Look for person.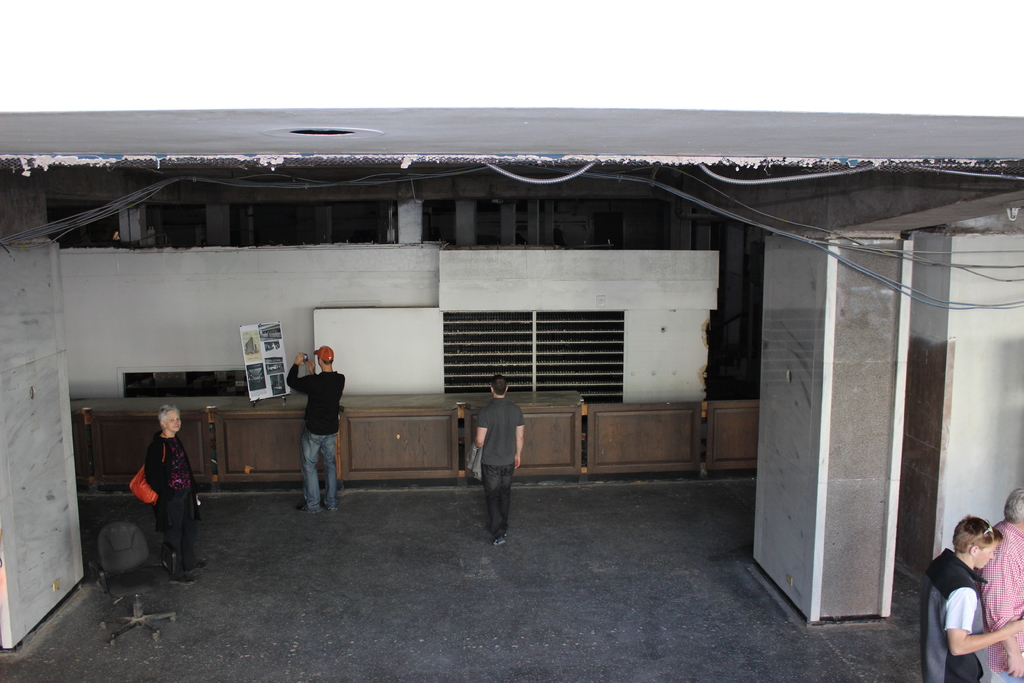
Found: 922, 511, 1023, 682.
